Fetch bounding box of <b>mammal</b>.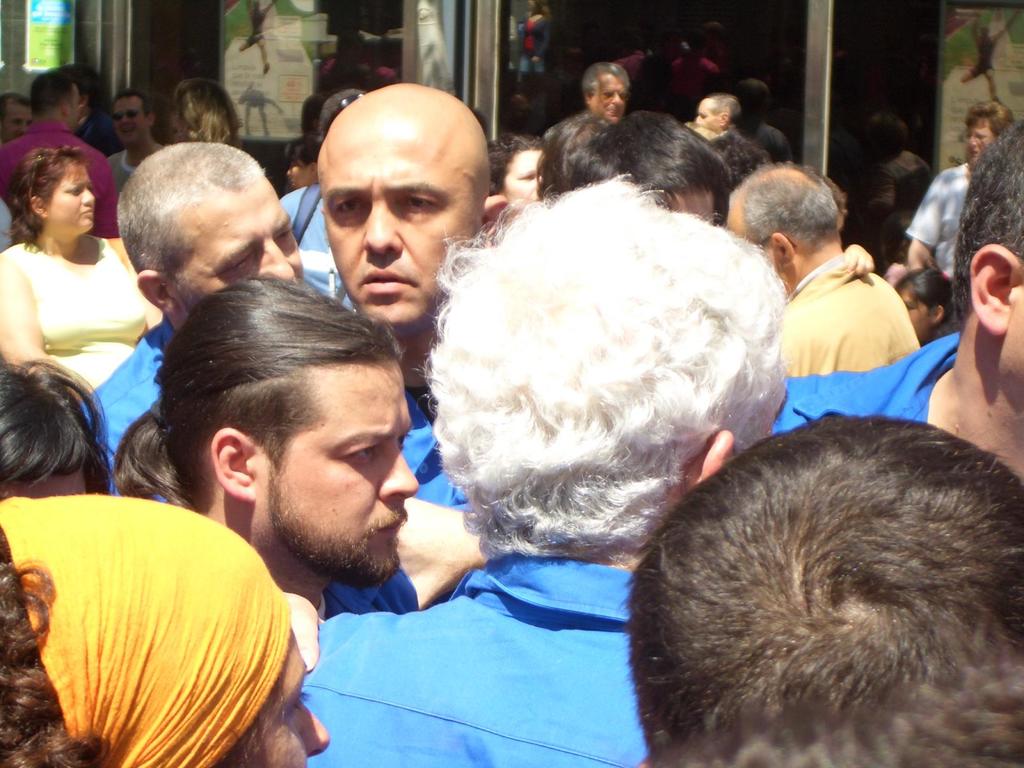
Bbox: select_region(890, 271, 962, 347).
